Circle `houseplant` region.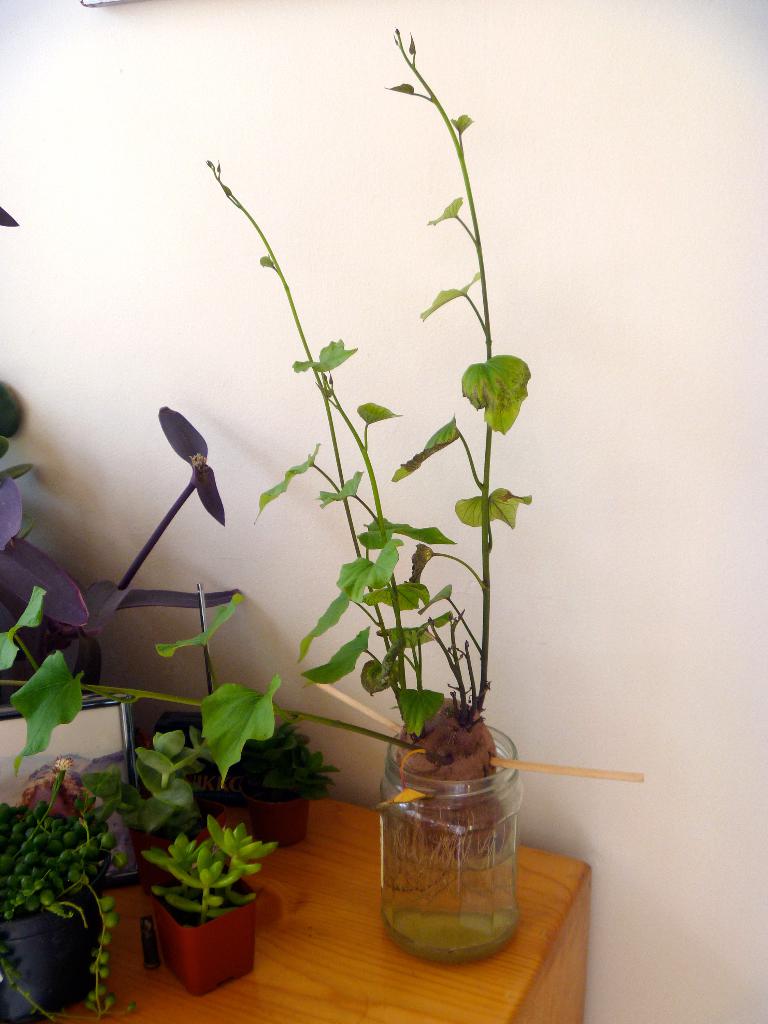
Region: (left=138, top=808, right=281, bottom=998).
